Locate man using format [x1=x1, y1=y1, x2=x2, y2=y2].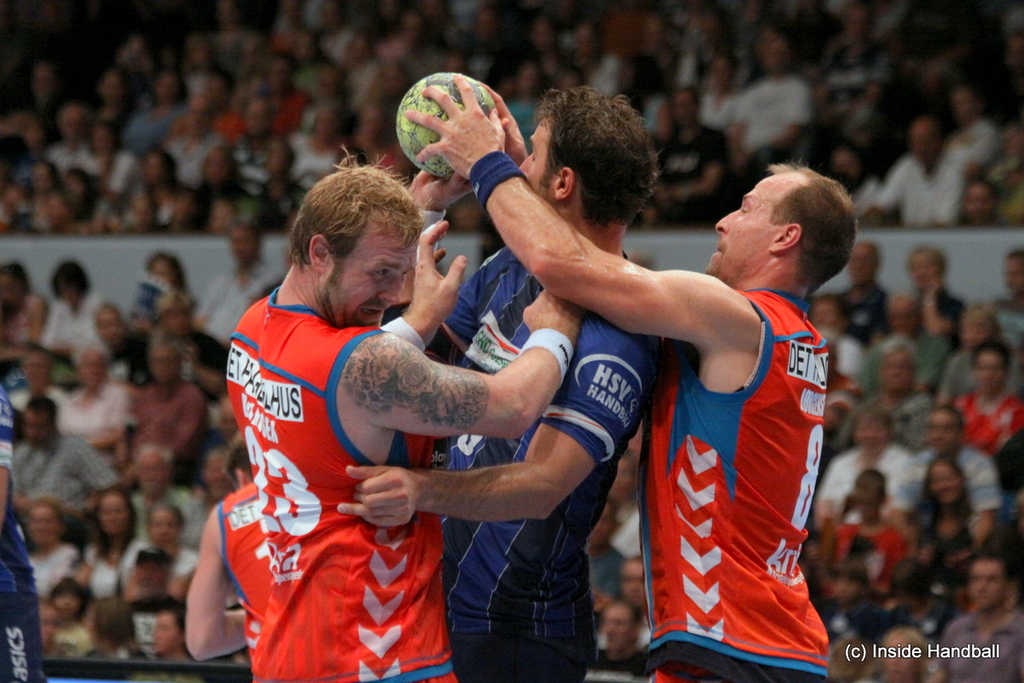
[x1=991, y1=242, x2=1023, y2=342].
